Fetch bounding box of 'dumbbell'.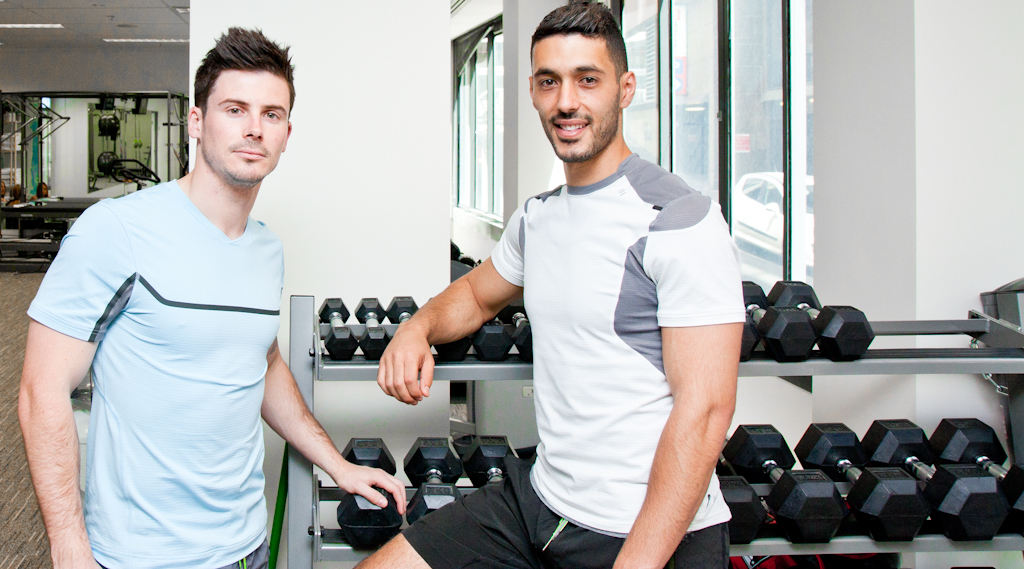
Bbox: [472, 319, 514, 363].
